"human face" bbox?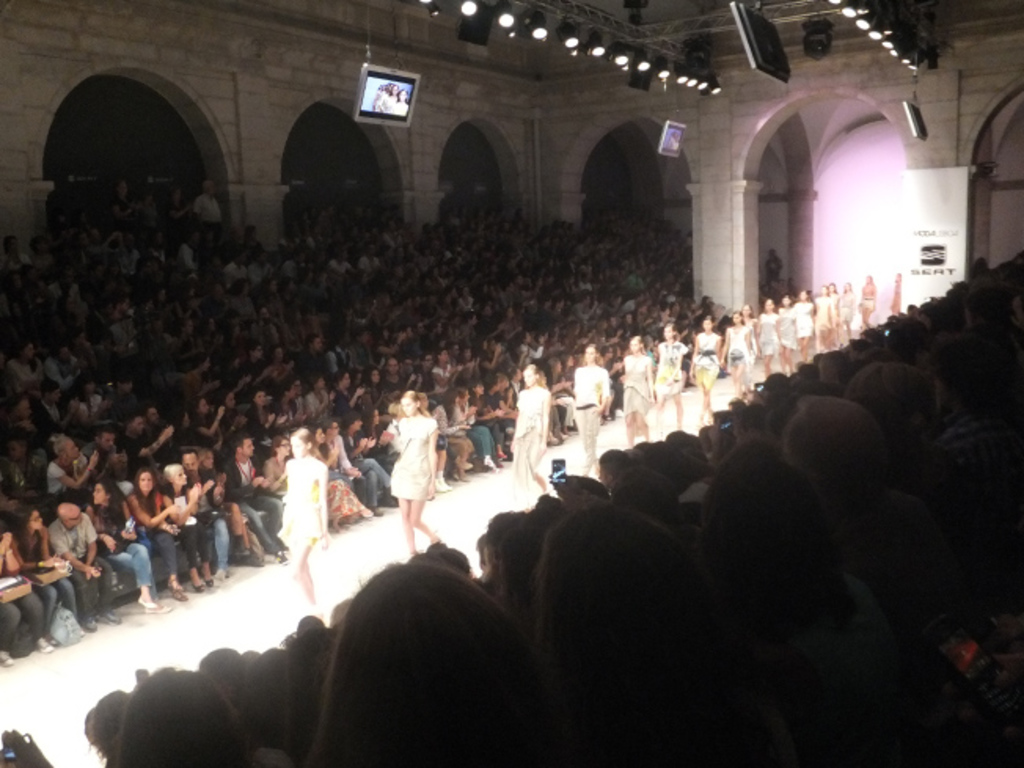
61,437,80,462
